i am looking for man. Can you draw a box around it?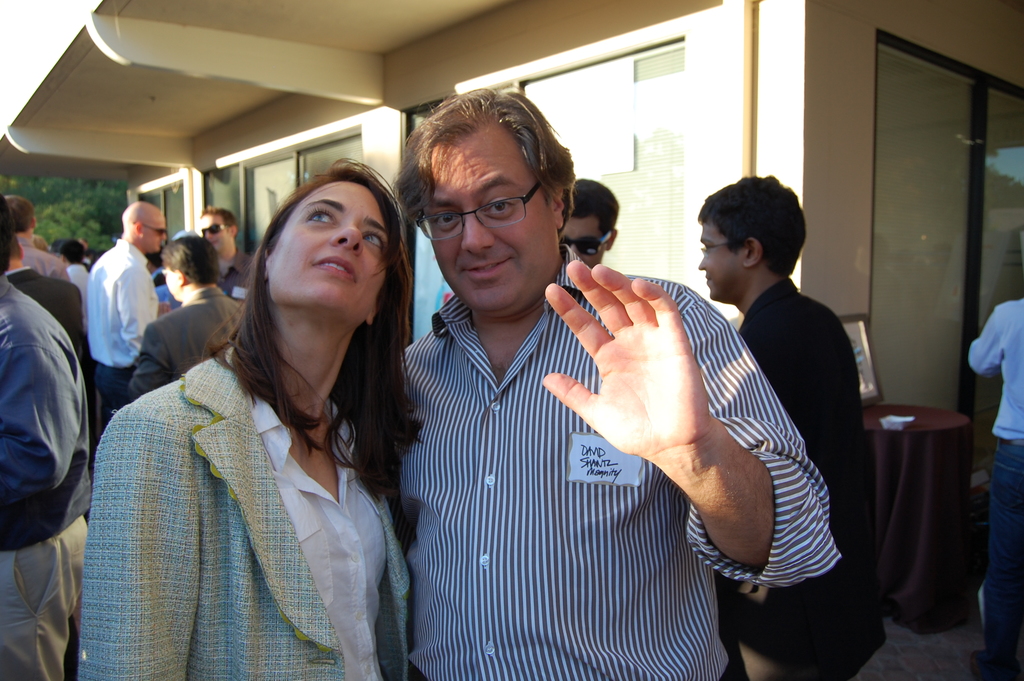
Sure, the bounding box is [left=696, top=168, right=887, bottom=680].
